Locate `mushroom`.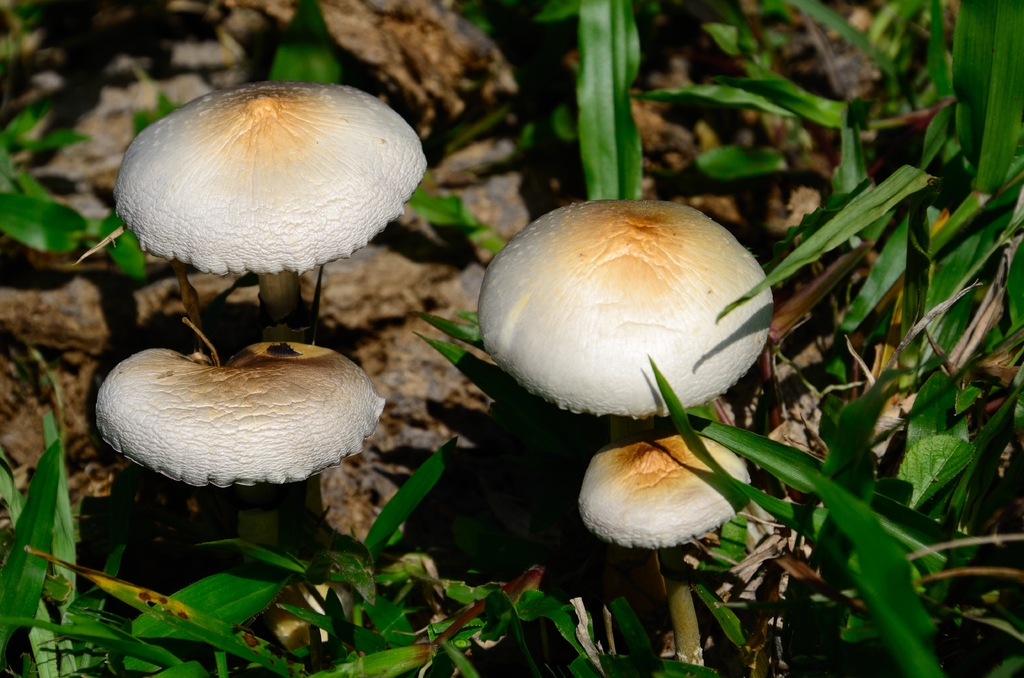
Bounding box: box(577, 428, 751, 664).
